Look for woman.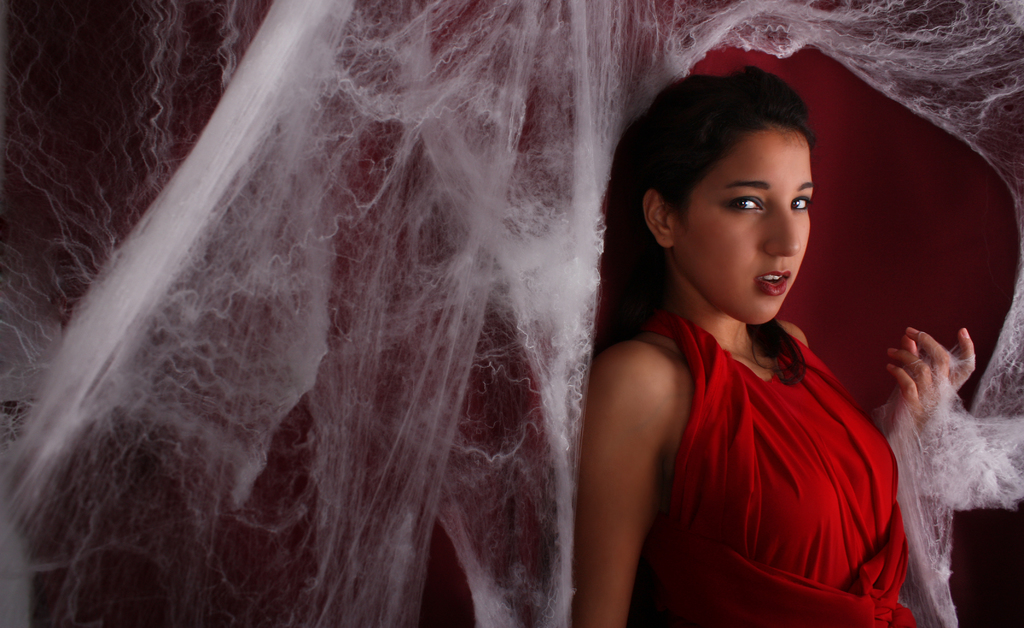
Found: Rect(486, 61, 934, 614).
